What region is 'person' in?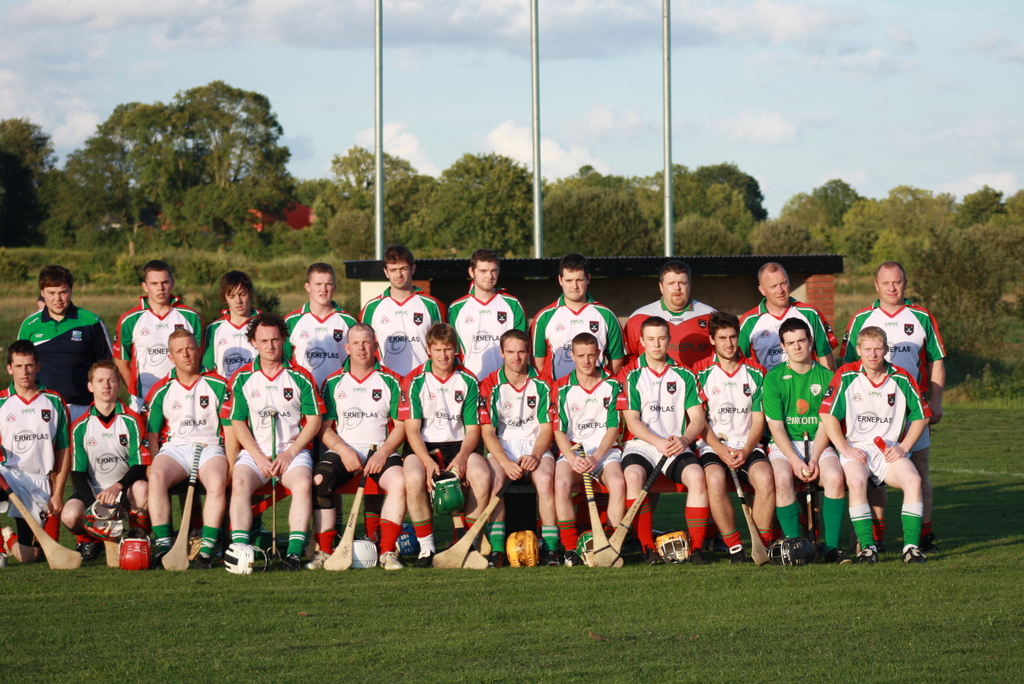
x1=404 y1=318 x2=479 y2=568.
